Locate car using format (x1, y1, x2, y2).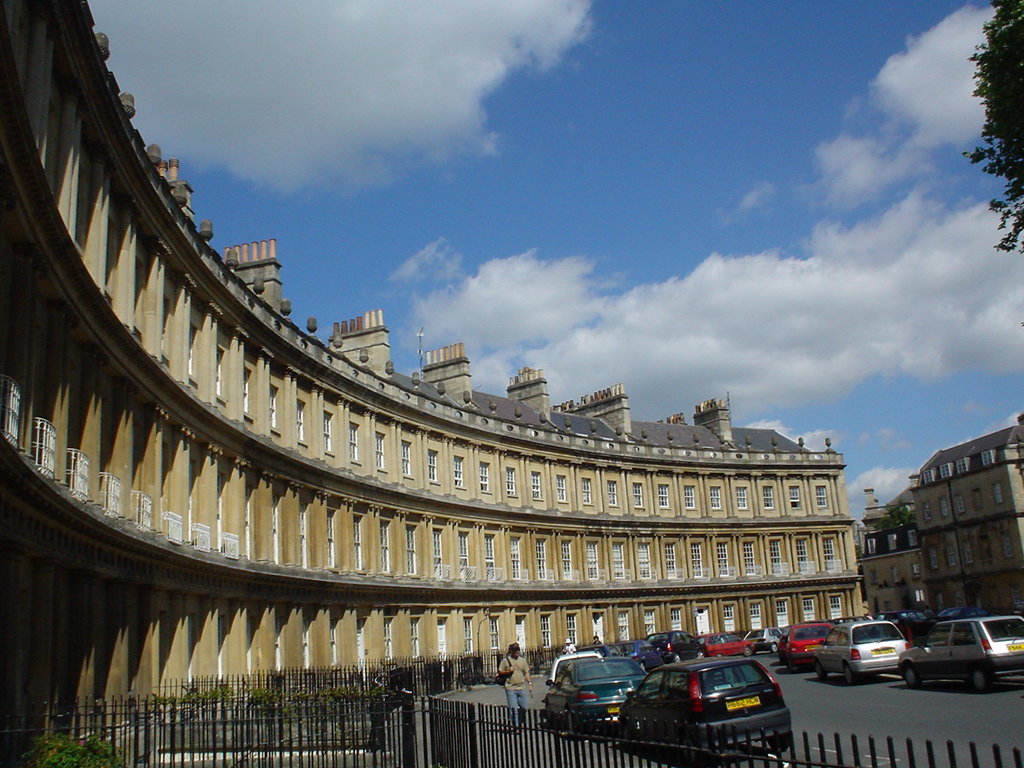
(896, 623, 1023, 687).
